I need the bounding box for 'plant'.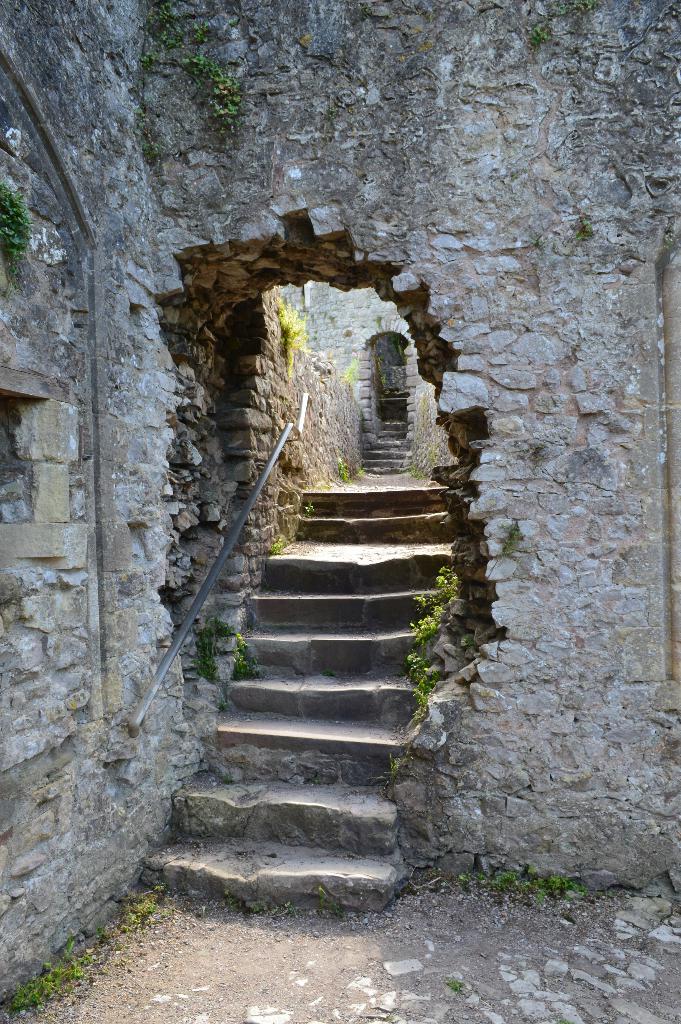
Here it is: bbox(229, 631, 261, 685).
